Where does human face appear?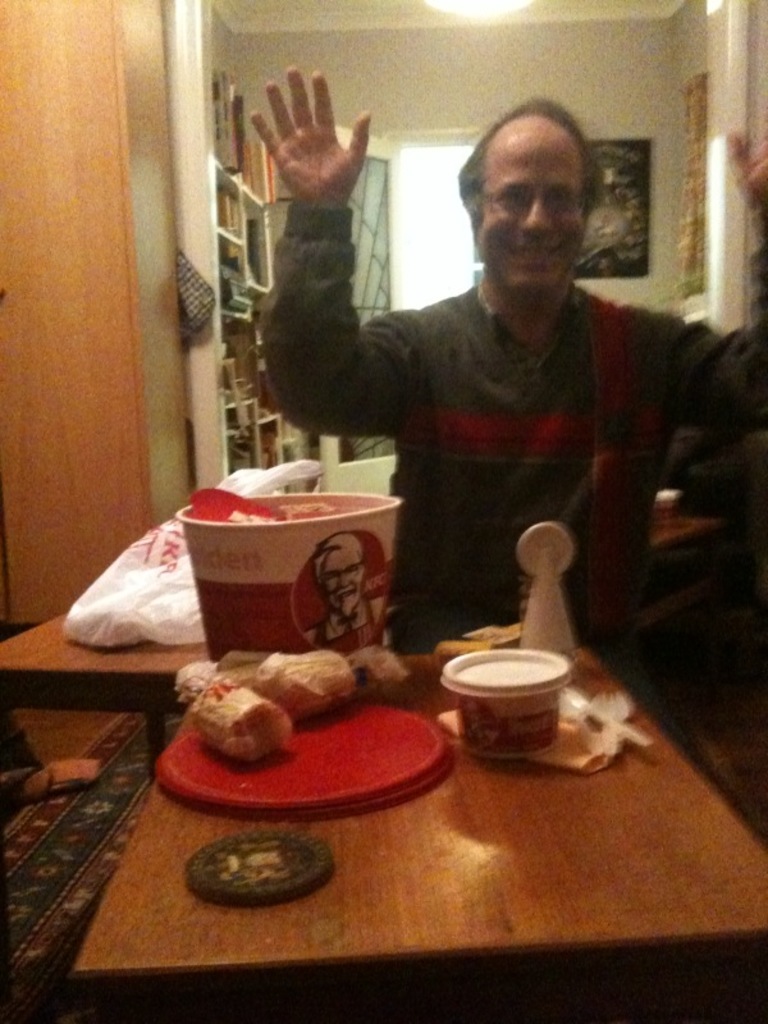
Appears at 479 128 586 293.
